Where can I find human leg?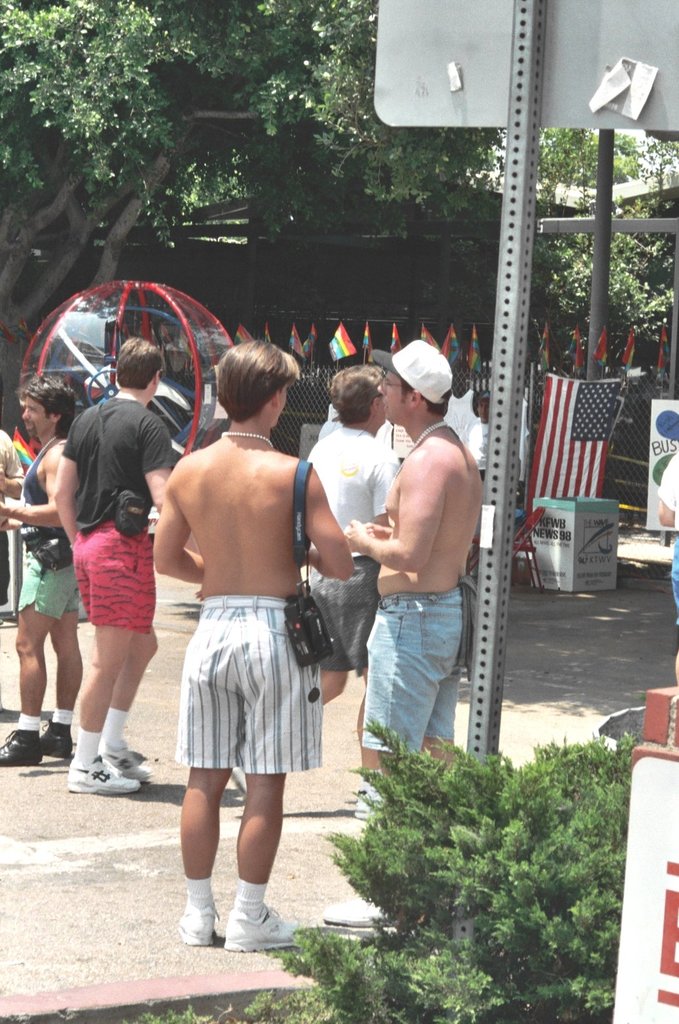
You can find it at box(64, 523, 148, 802).
